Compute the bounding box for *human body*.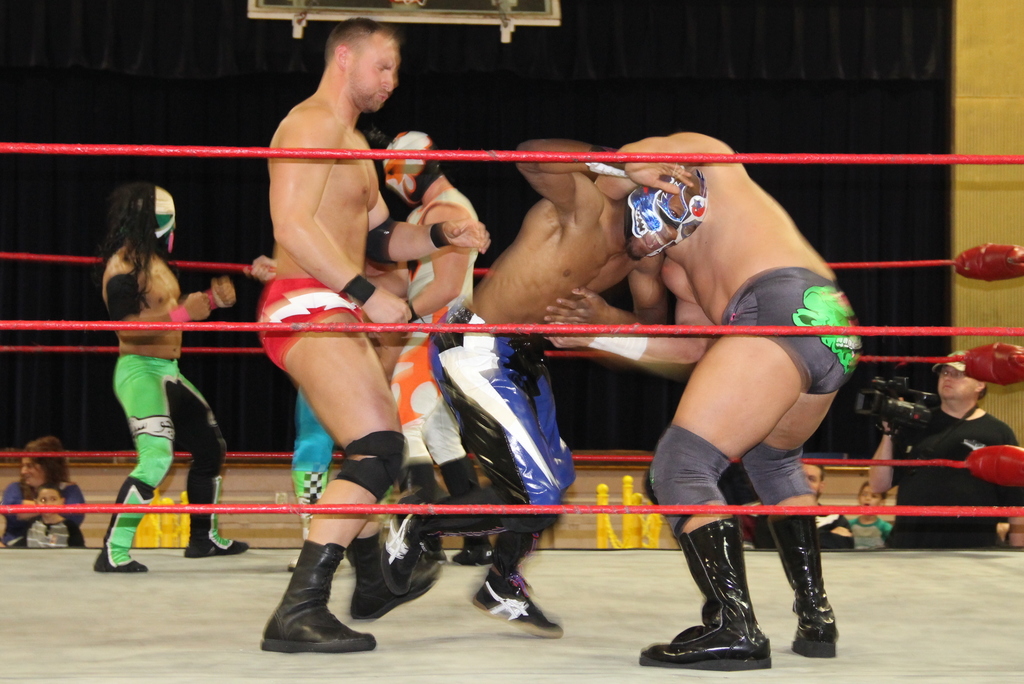
(598, 127, 884, 674).
